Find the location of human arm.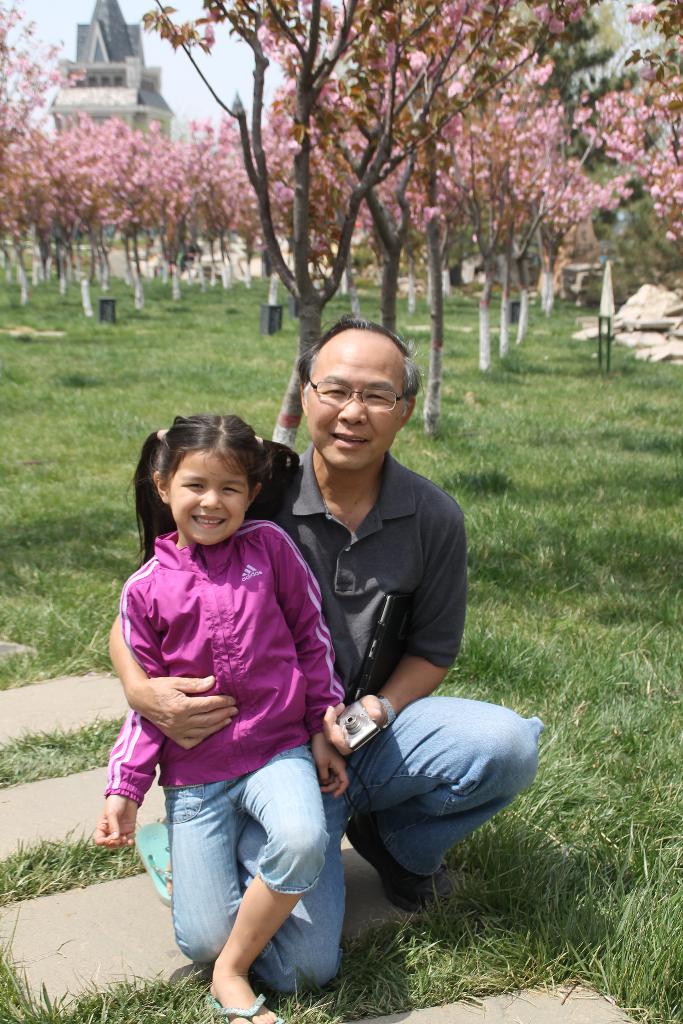
Location: left=322, top=504, right=464, bottom=758.
